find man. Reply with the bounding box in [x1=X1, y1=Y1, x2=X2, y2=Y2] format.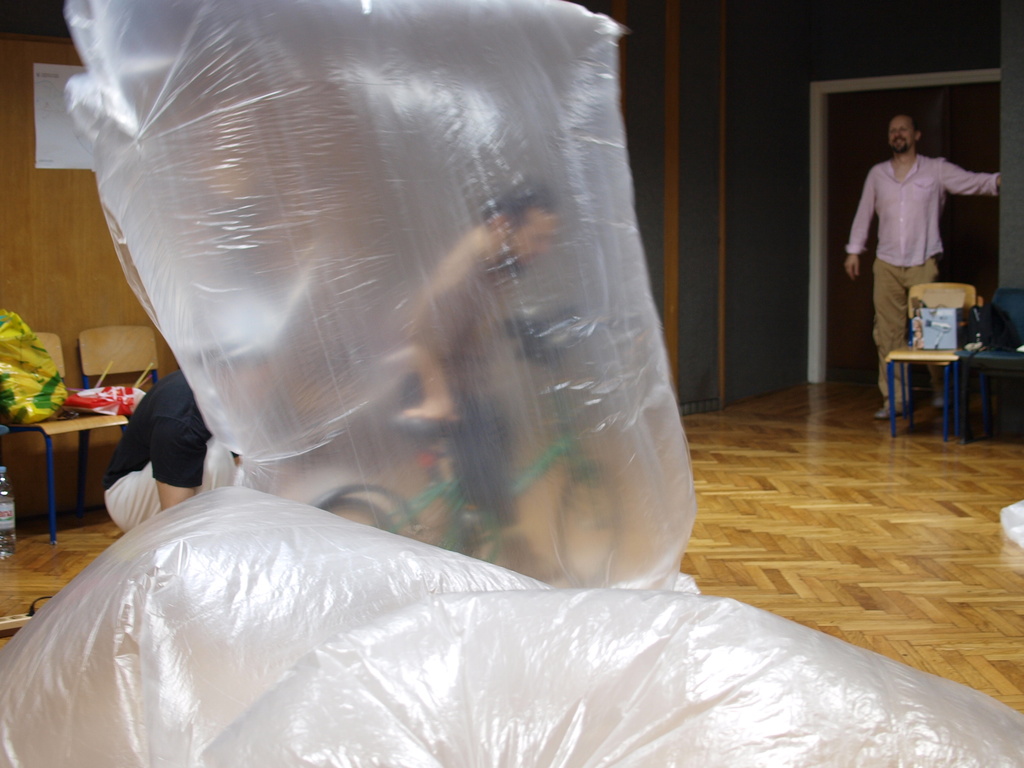
[x1=102, y1=359, x2=282, y2=529].
